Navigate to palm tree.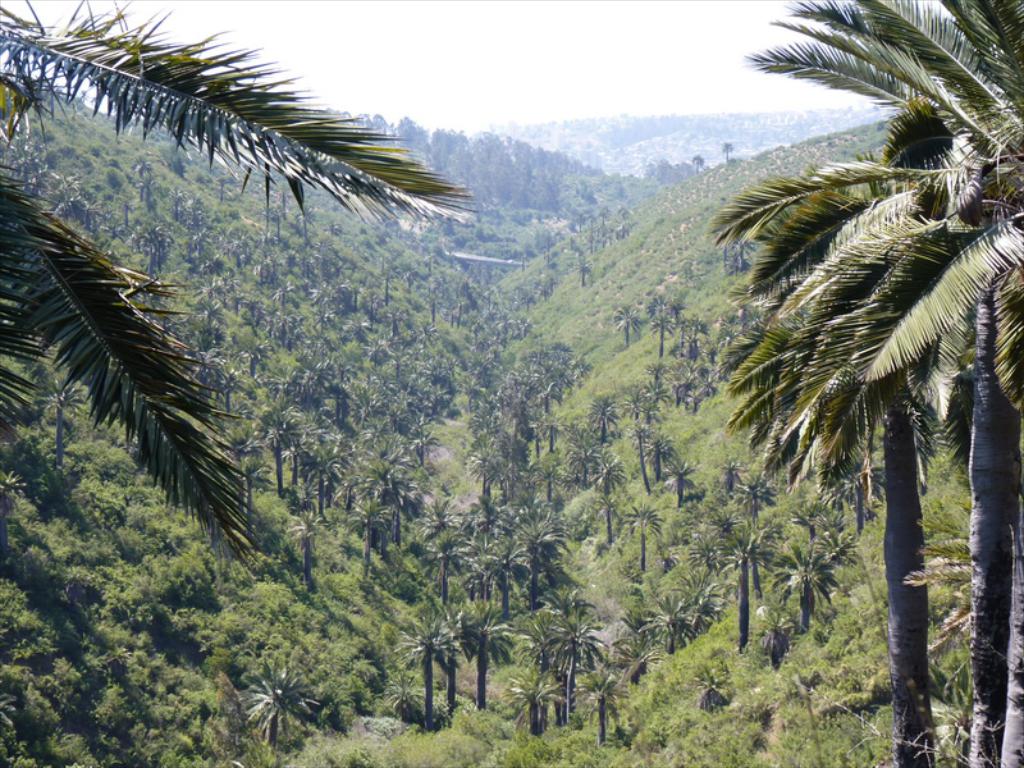
Navigation target: select_region(536, 602, 607, 748).
